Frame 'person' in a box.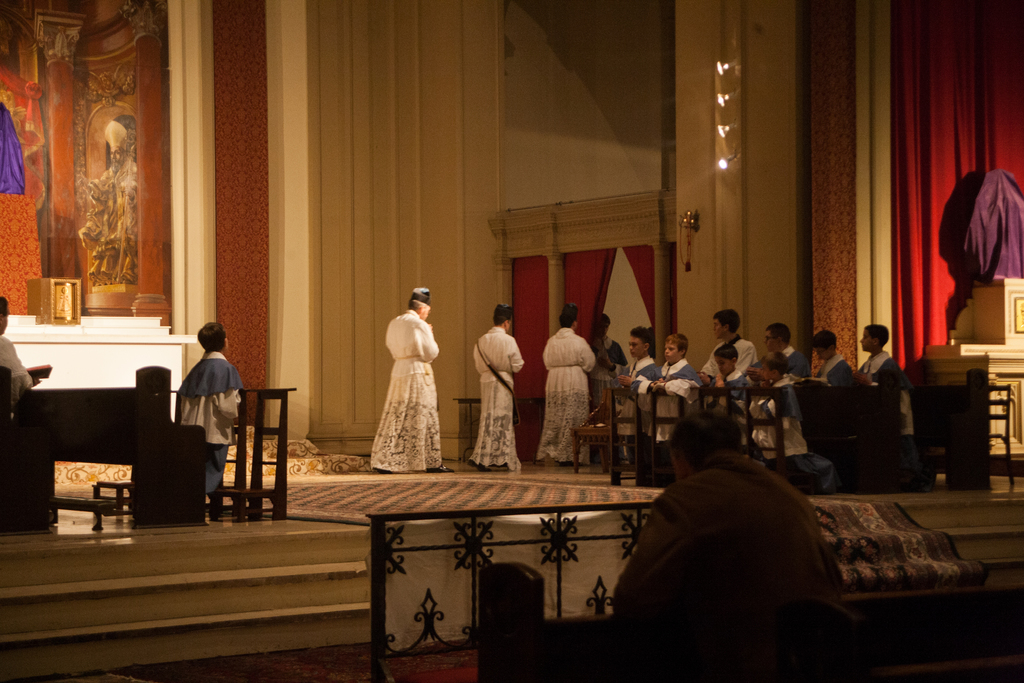
538,303,598,467.
